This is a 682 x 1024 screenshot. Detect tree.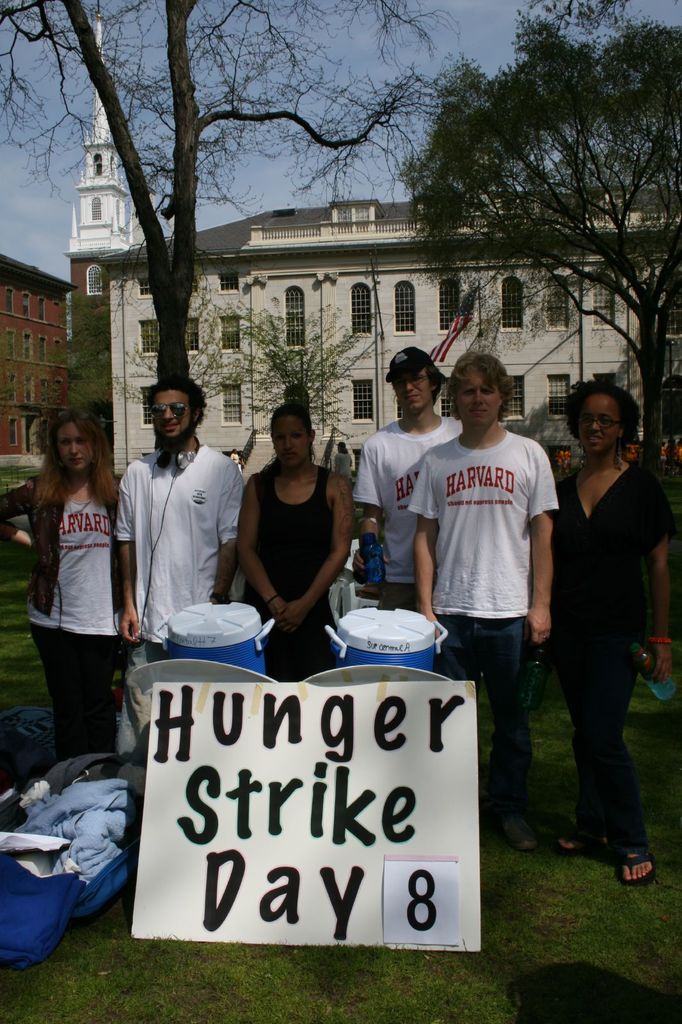
bbox=[0, 0, 428, 385].
